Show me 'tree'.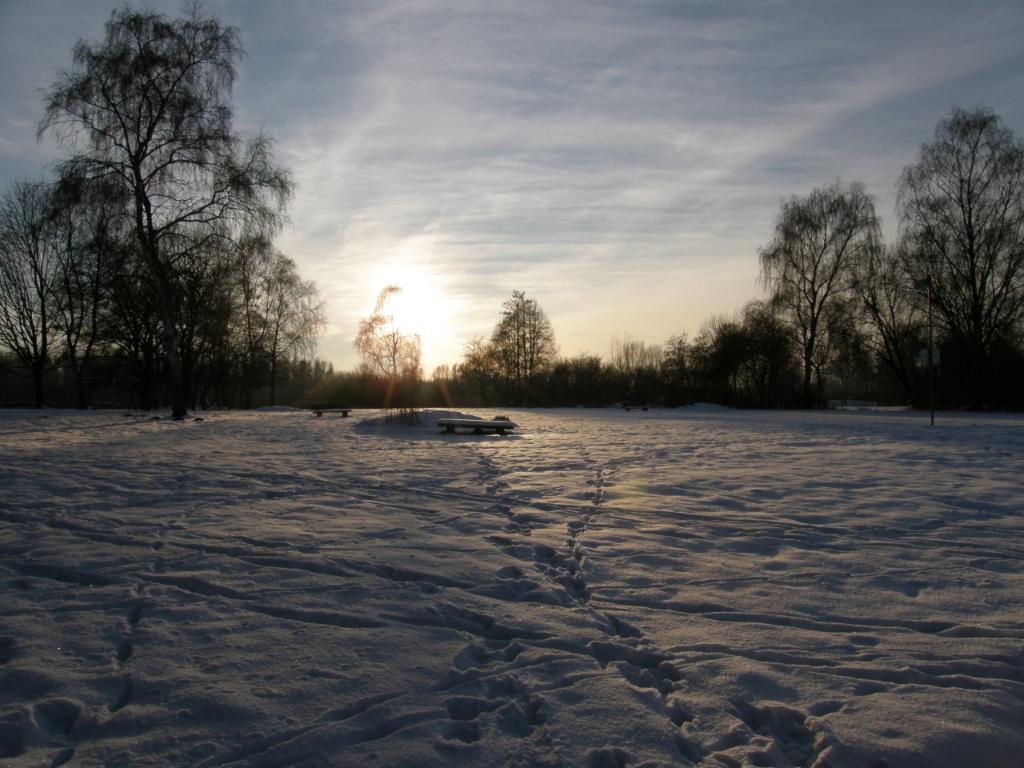
'tree' is here: bbox=(735, 304, 796, 418).
